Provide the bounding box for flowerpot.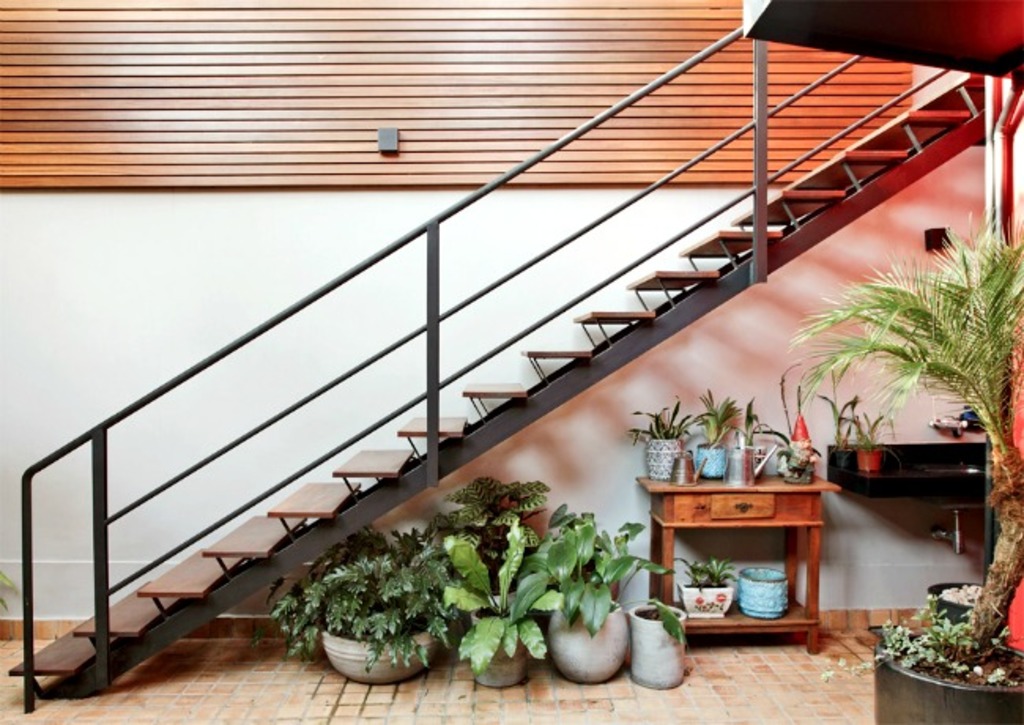
x1=733, y1=444, x2=759, y2=482.
